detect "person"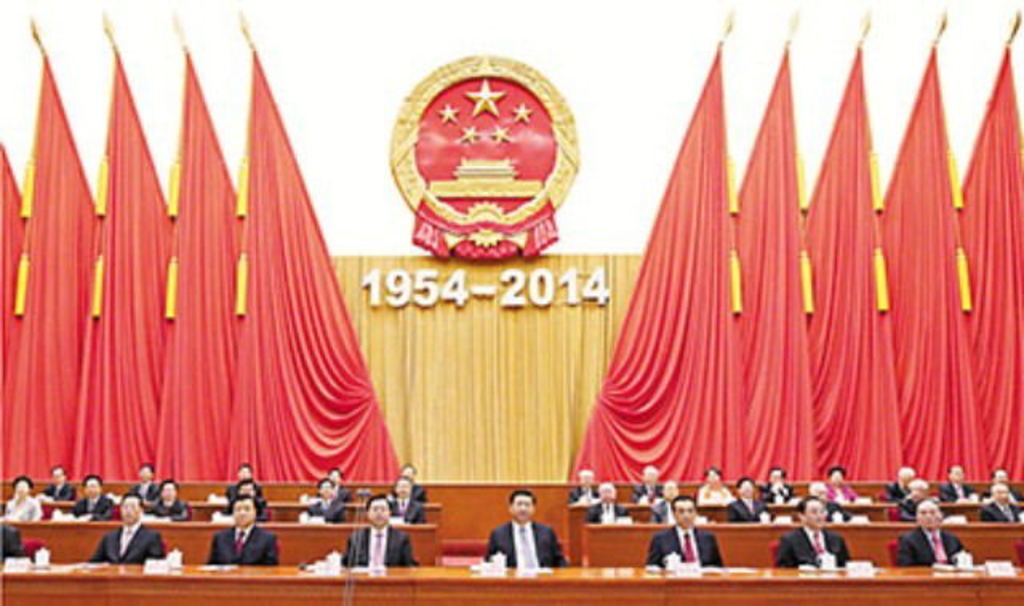
302 475 342 521
